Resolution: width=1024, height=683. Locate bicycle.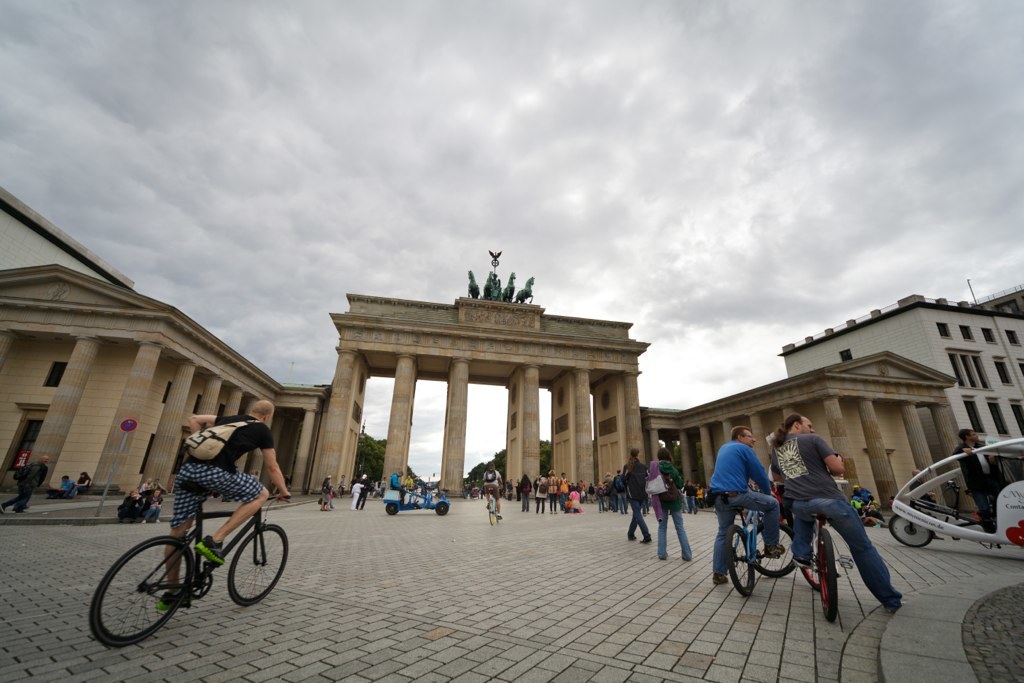
crop(786, 478, 855, 630).
